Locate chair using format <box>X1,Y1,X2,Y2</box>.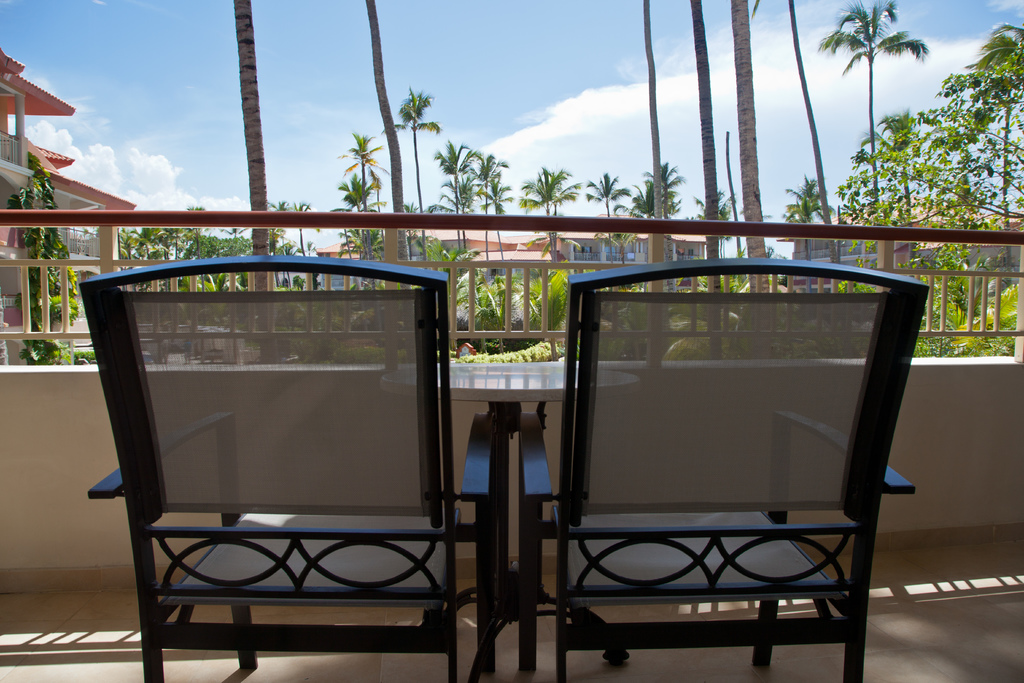
<box>77,245,491,658</box>.
